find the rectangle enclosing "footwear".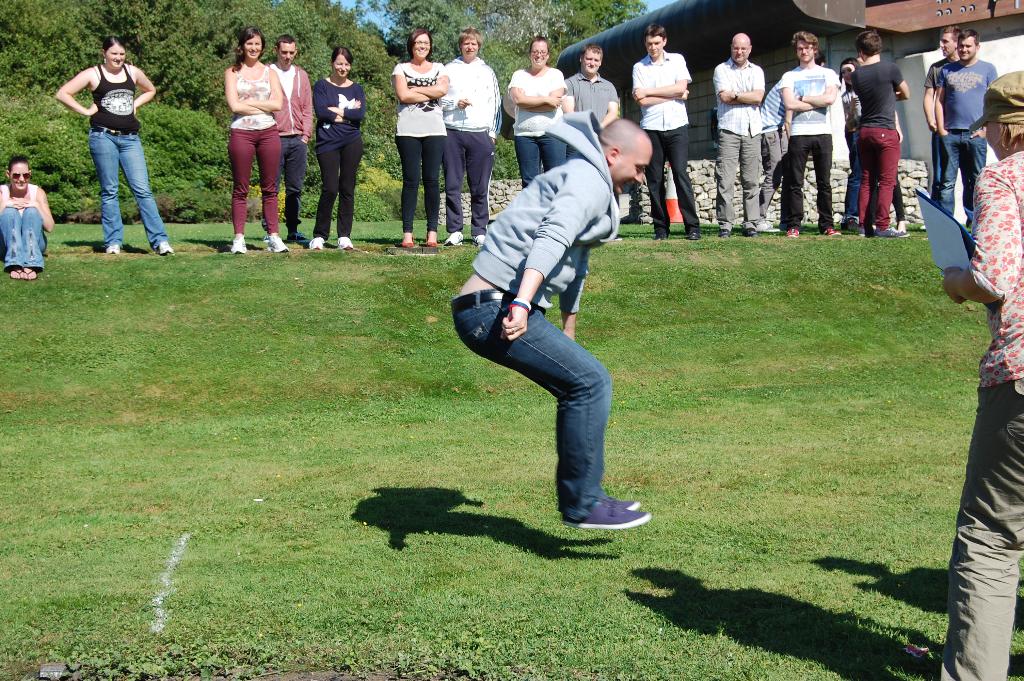
pyautogui.locateOnScreen(156, 240, 175, 255).
